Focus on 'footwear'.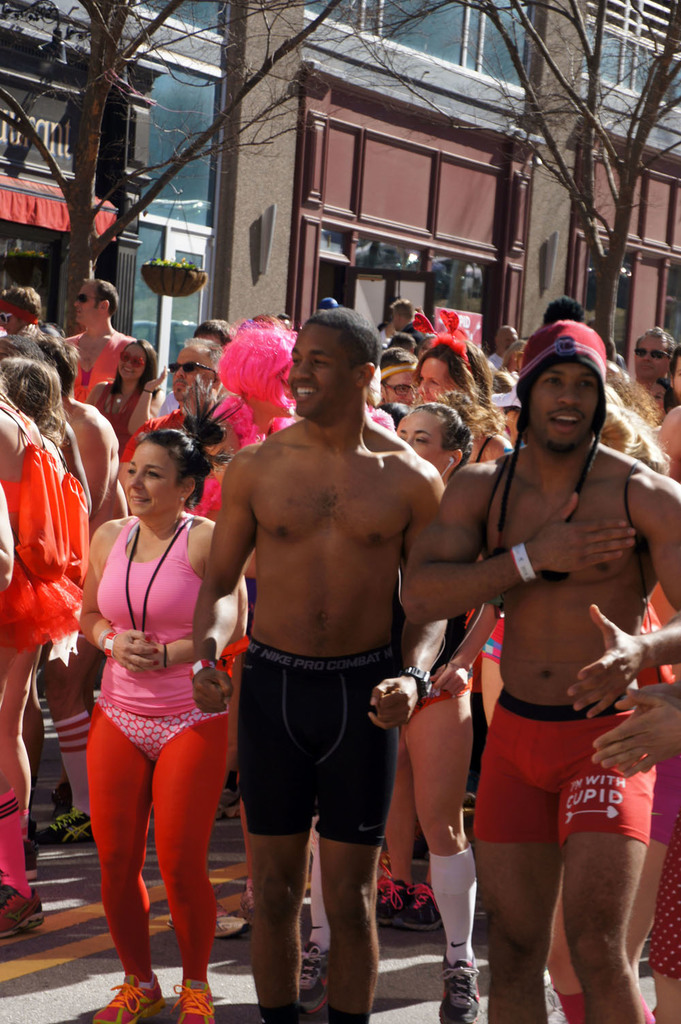
Focused at 383:858:405:923.
